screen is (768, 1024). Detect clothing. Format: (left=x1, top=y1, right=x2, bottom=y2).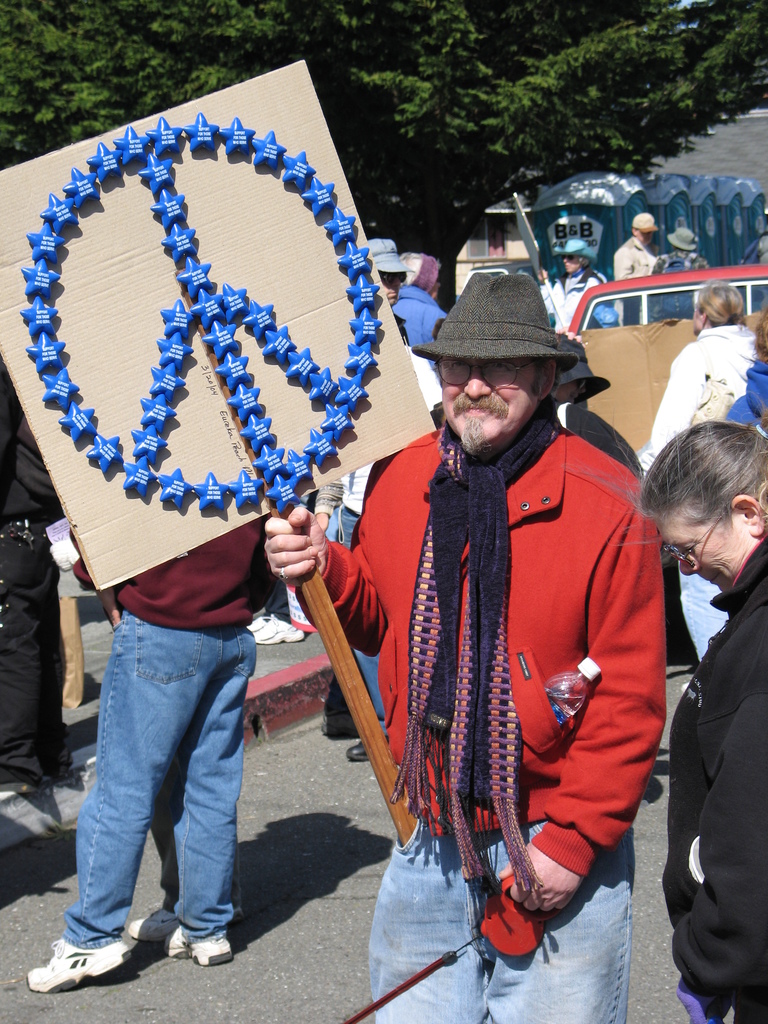
(left=387, top=287, right=449, bottom=349).
